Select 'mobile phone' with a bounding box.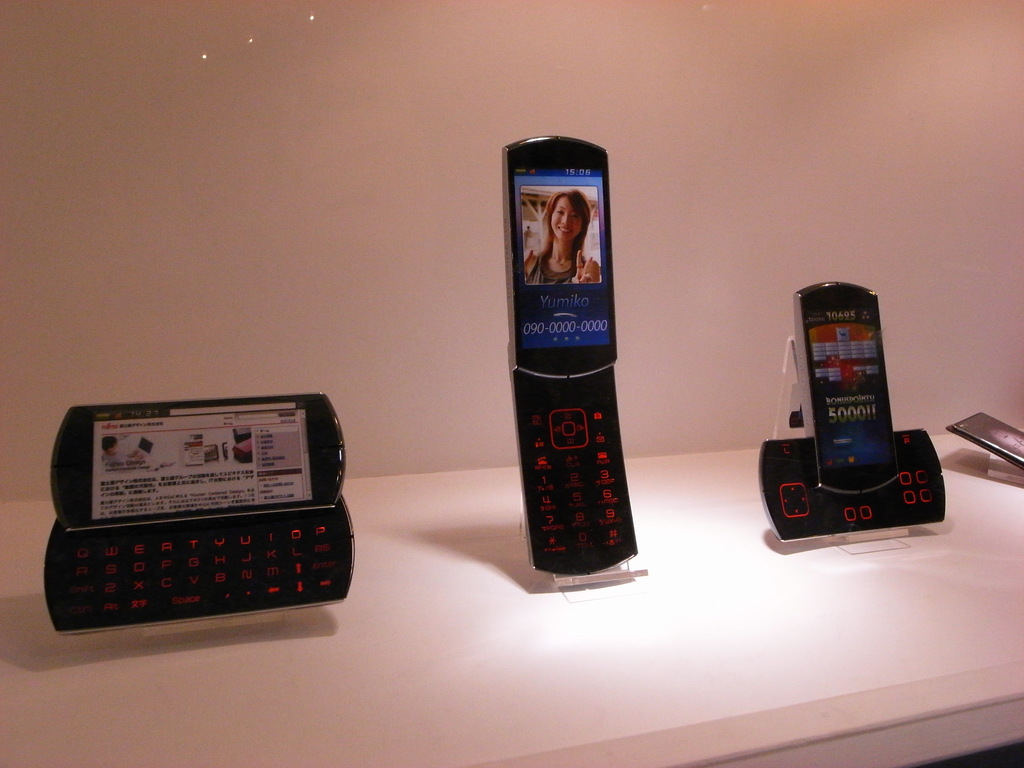
792, 279, 906, 499.
